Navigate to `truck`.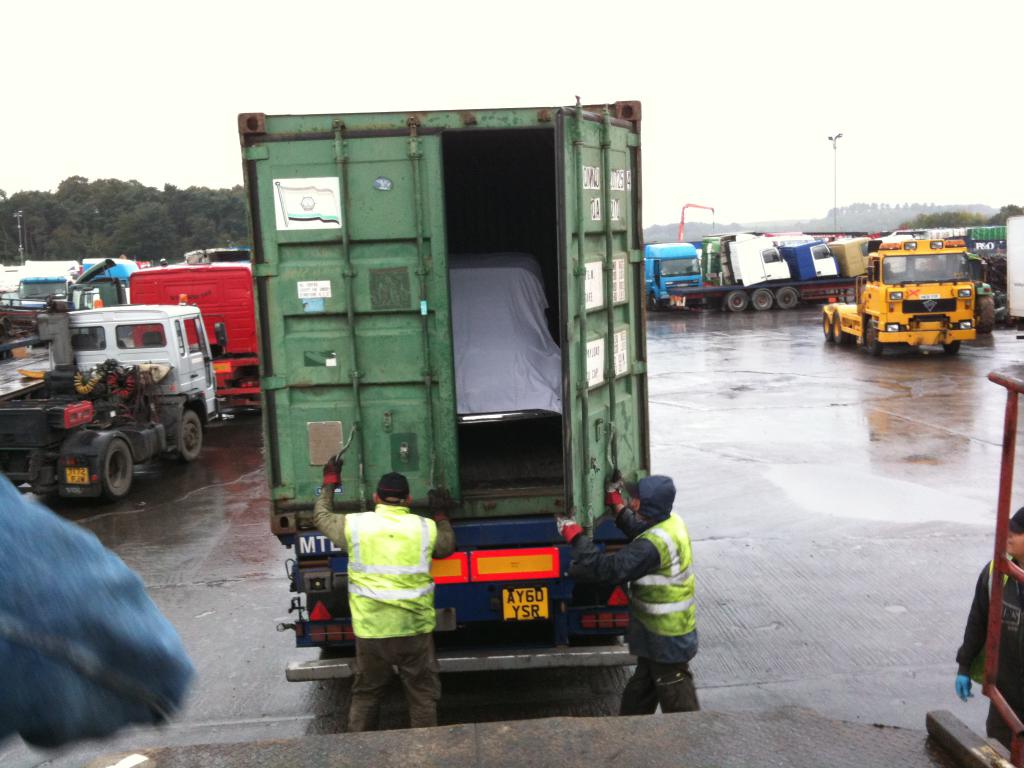
Navigation target: x1=143 y1=231 x2=257 y2=424.
